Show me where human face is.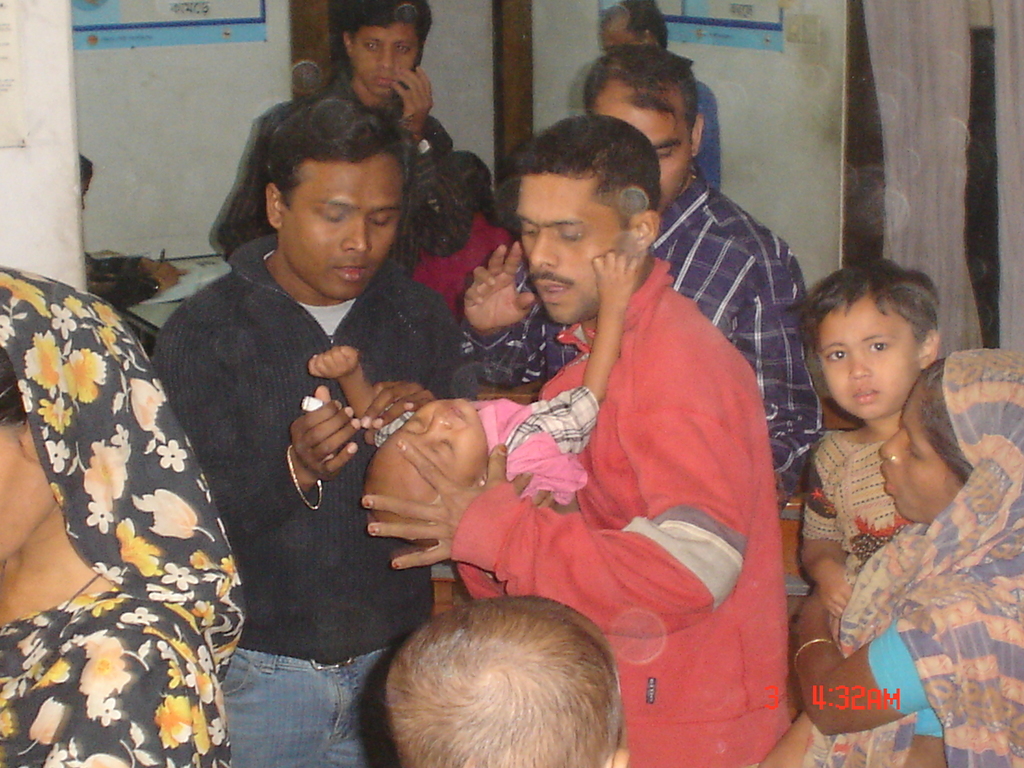
human face is at <region>390, 399, 493, 486</region>.
